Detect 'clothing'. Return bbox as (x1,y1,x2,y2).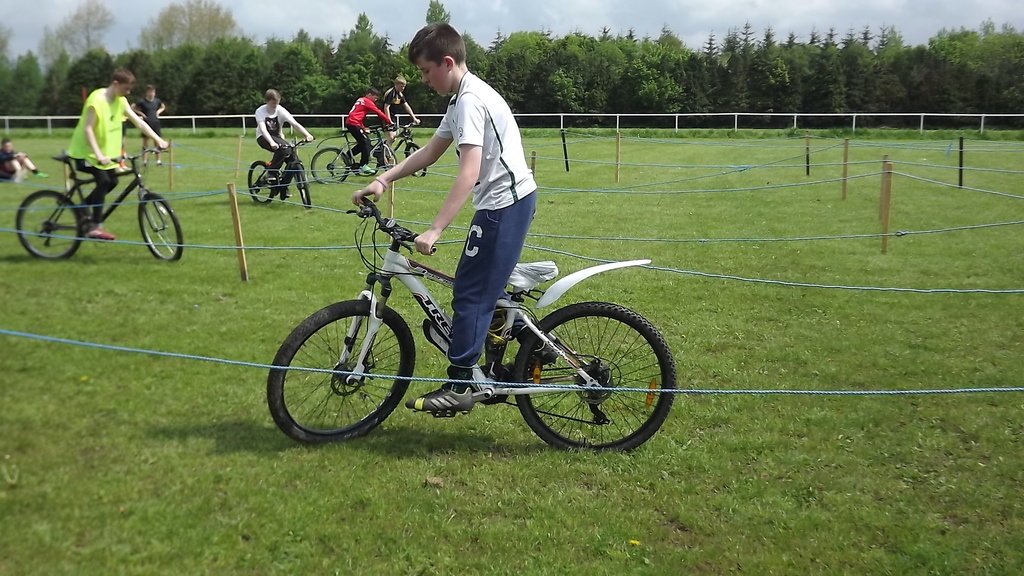
(434,70,536,366).
